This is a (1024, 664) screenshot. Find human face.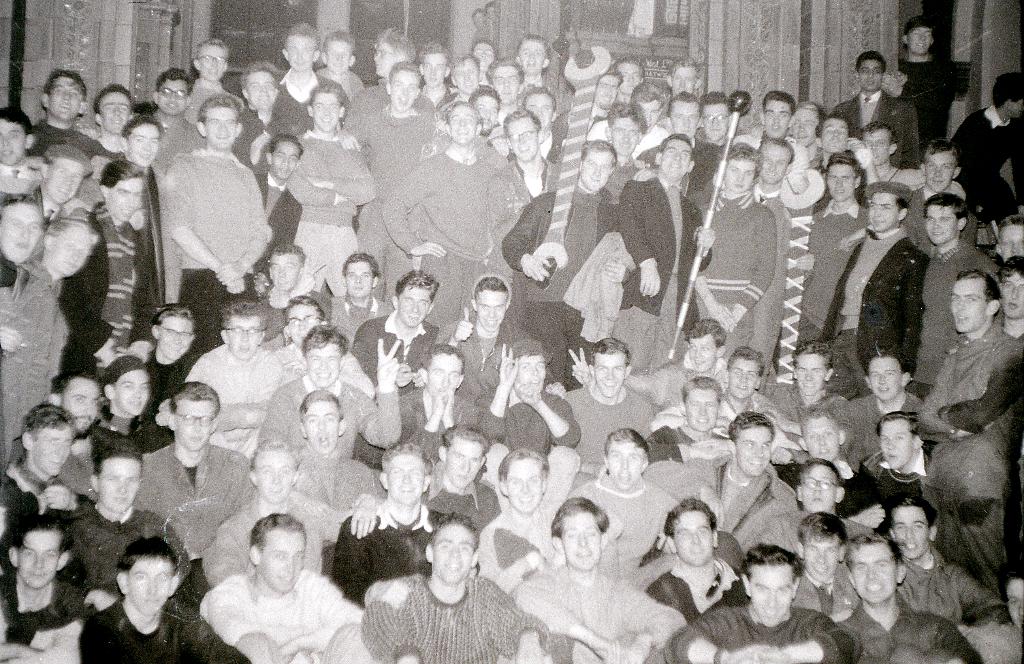
Bounding box: {"x1": 19, "y1": 526, "x2": 63, "y2": 588}.
